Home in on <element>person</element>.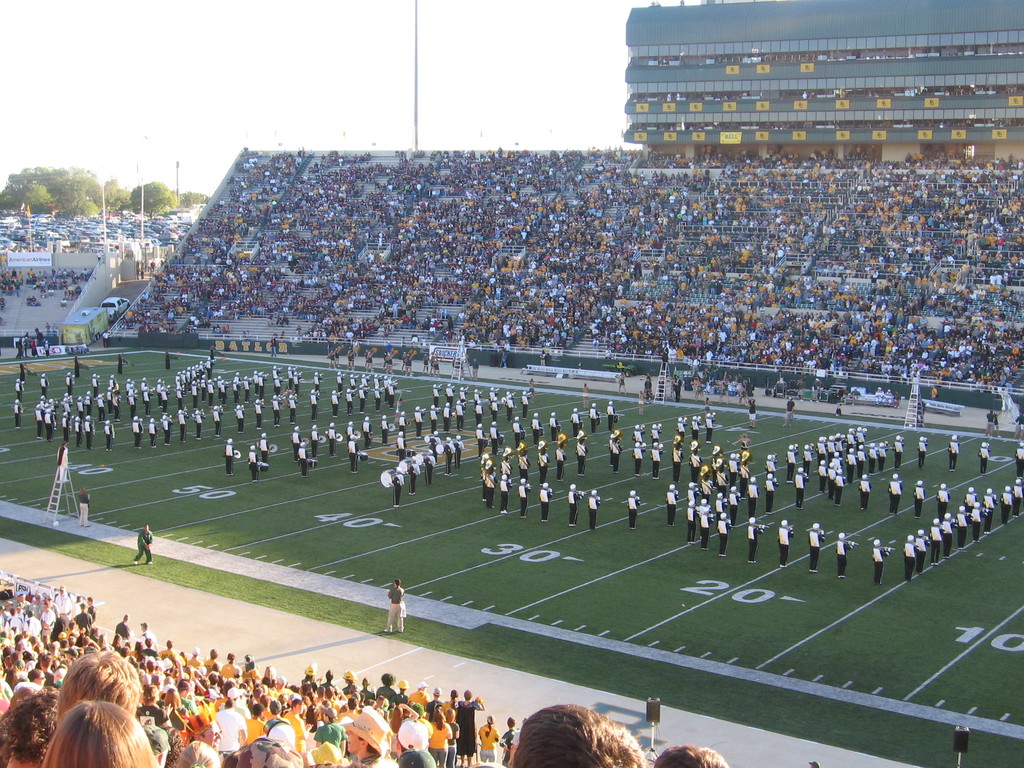
Homed in at detection(955, 497, 963, 548).
